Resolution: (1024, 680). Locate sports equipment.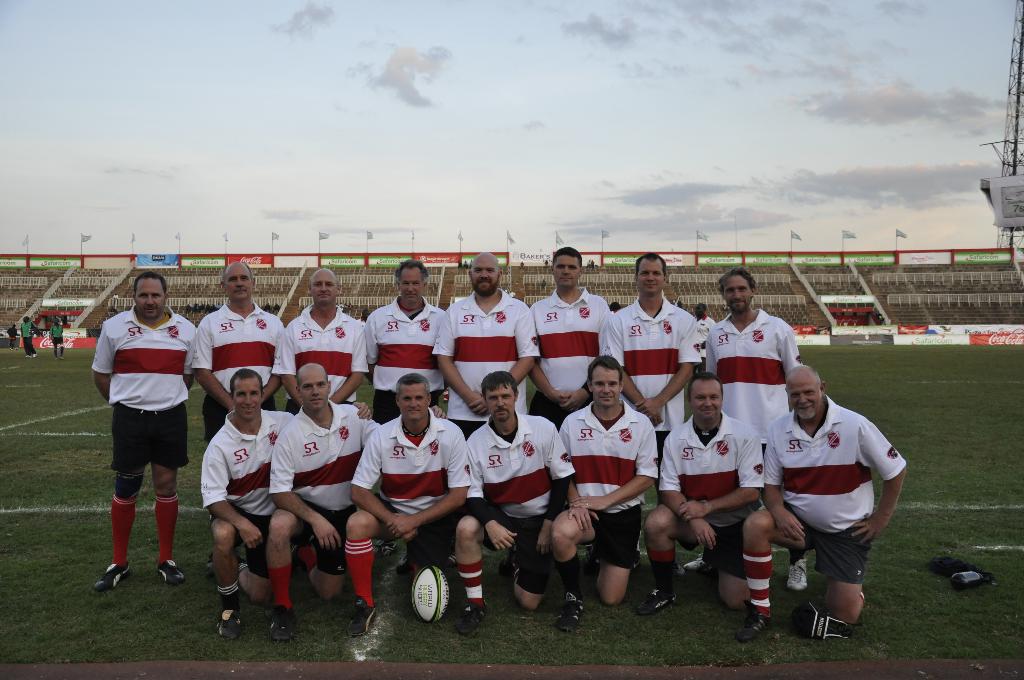
<box>550,589,584,633</box>.
